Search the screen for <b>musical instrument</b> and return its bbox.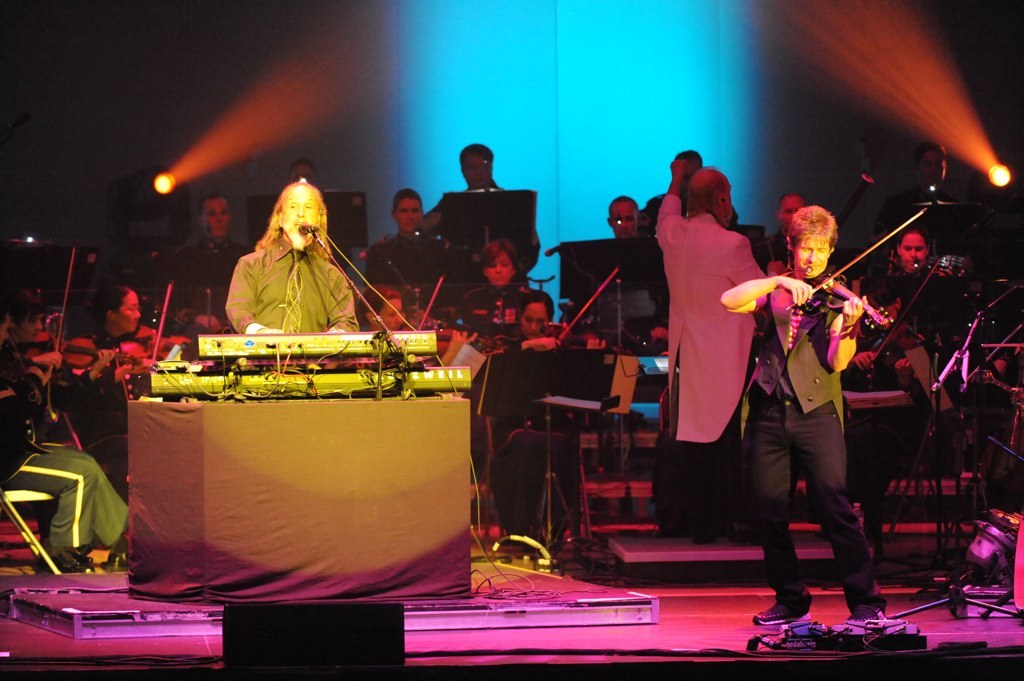
Found: detection(124, 356, 465, 400).
